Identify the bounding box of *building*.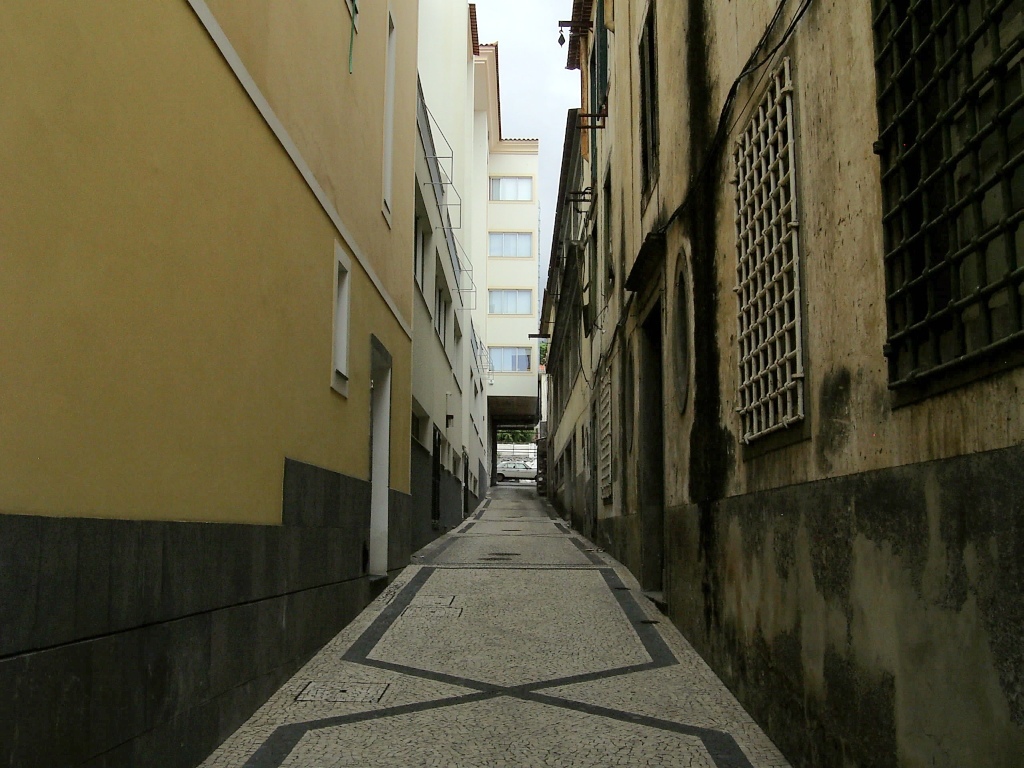
[left=0, top=0, right=492, bottom=767].
